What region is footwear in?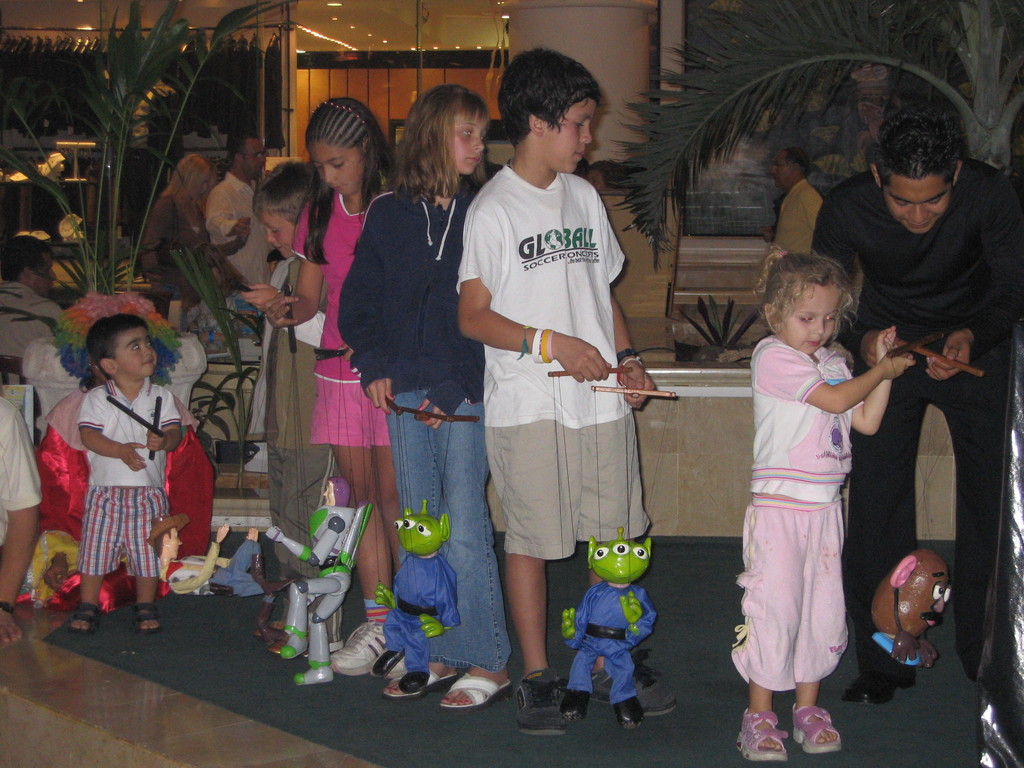
left=563, top=688, right=591, bottom=726.
